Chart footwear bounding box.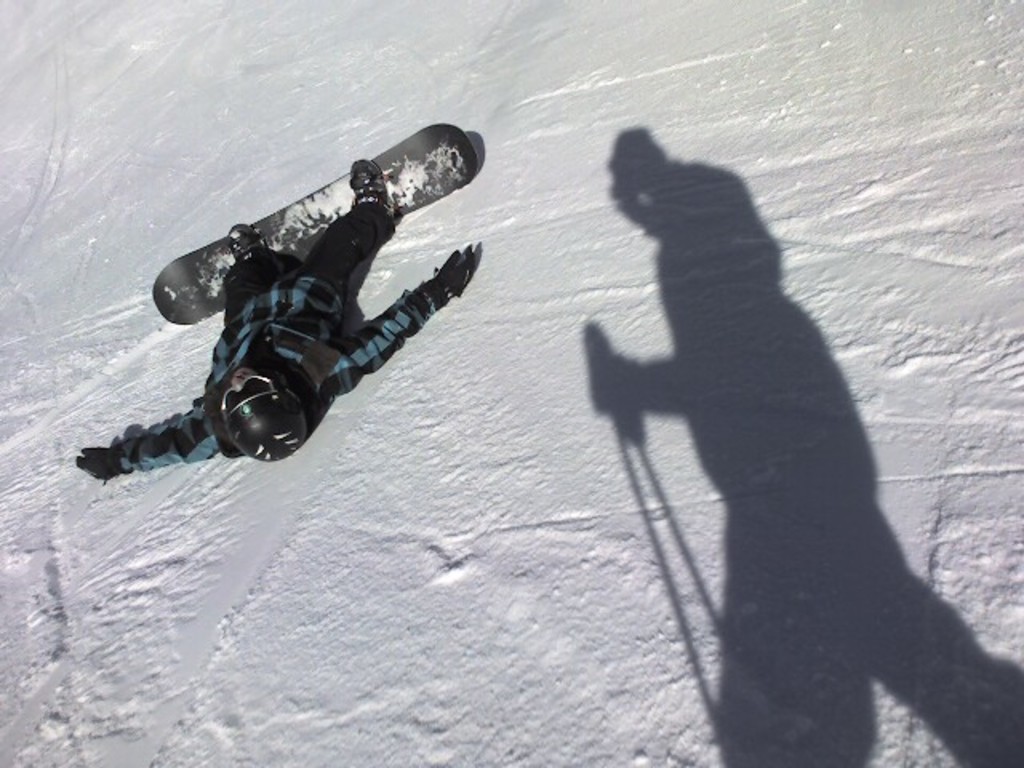
Charted: 230:222:267:261.
